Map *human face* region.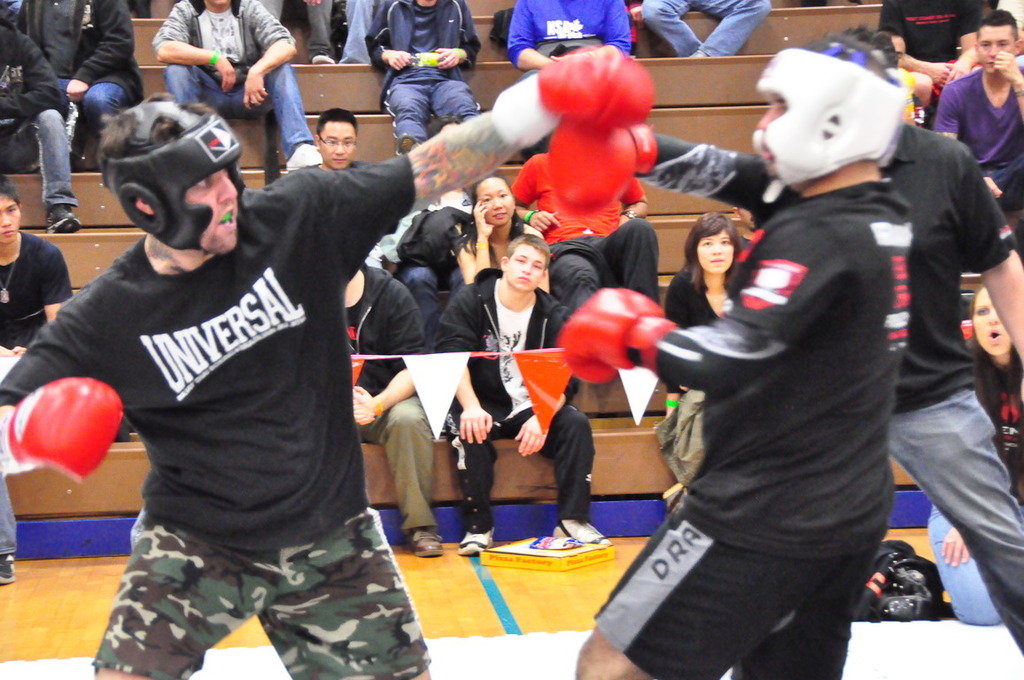
Mapped to select_region(477, 177, 516, 228).
